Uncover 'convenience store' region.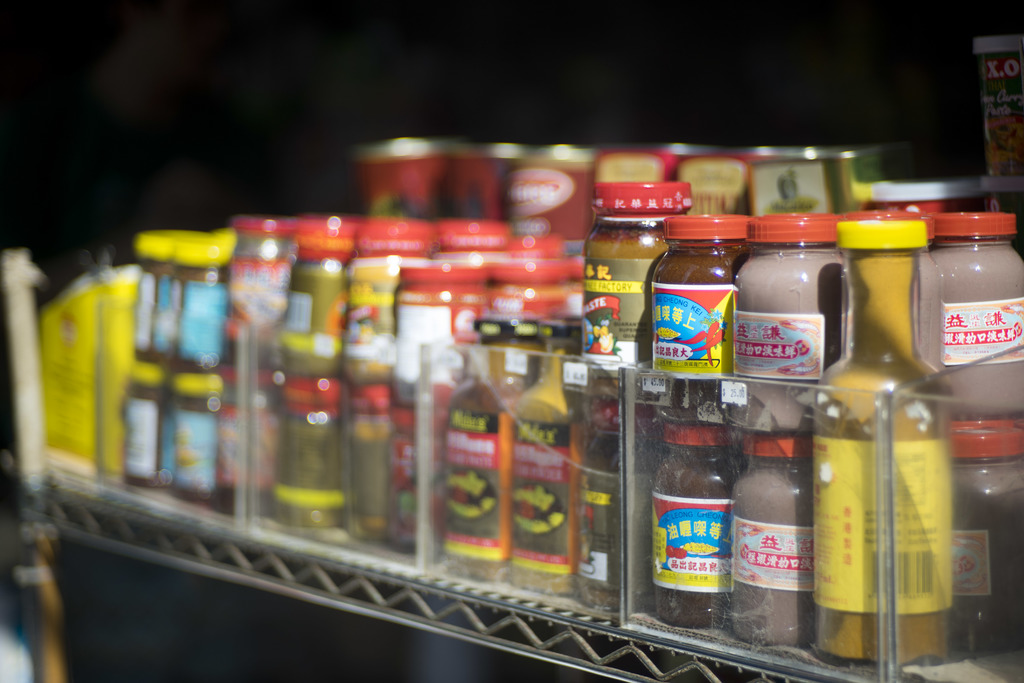
Uncovered: bbox(0, 86, 1023, 675).
